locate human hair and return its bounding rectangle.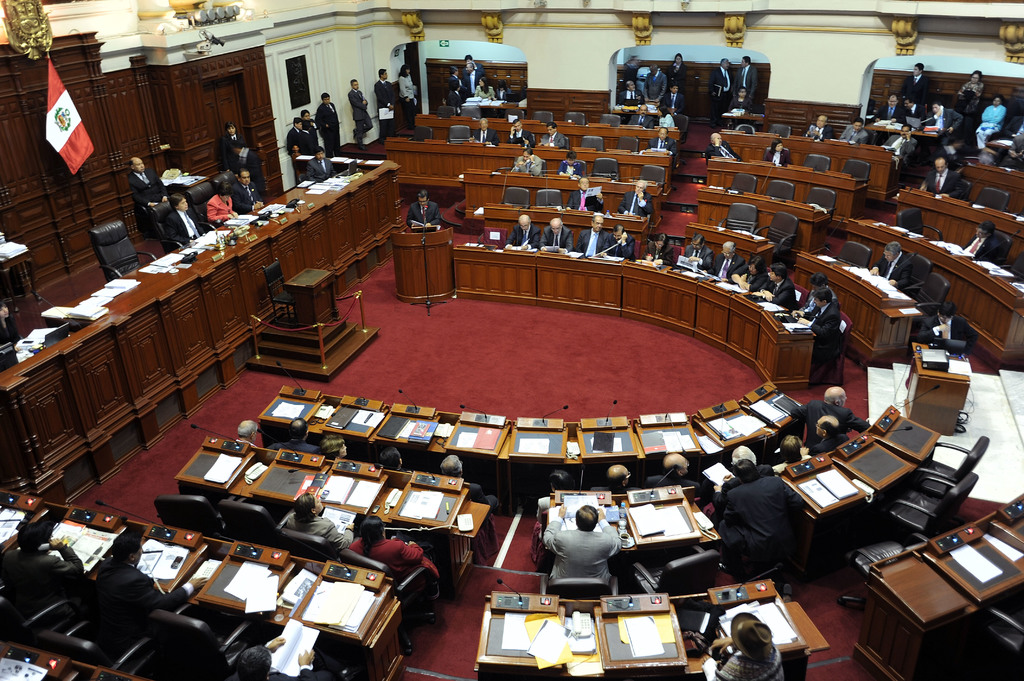
select_region(853, 118, 866, 126).
